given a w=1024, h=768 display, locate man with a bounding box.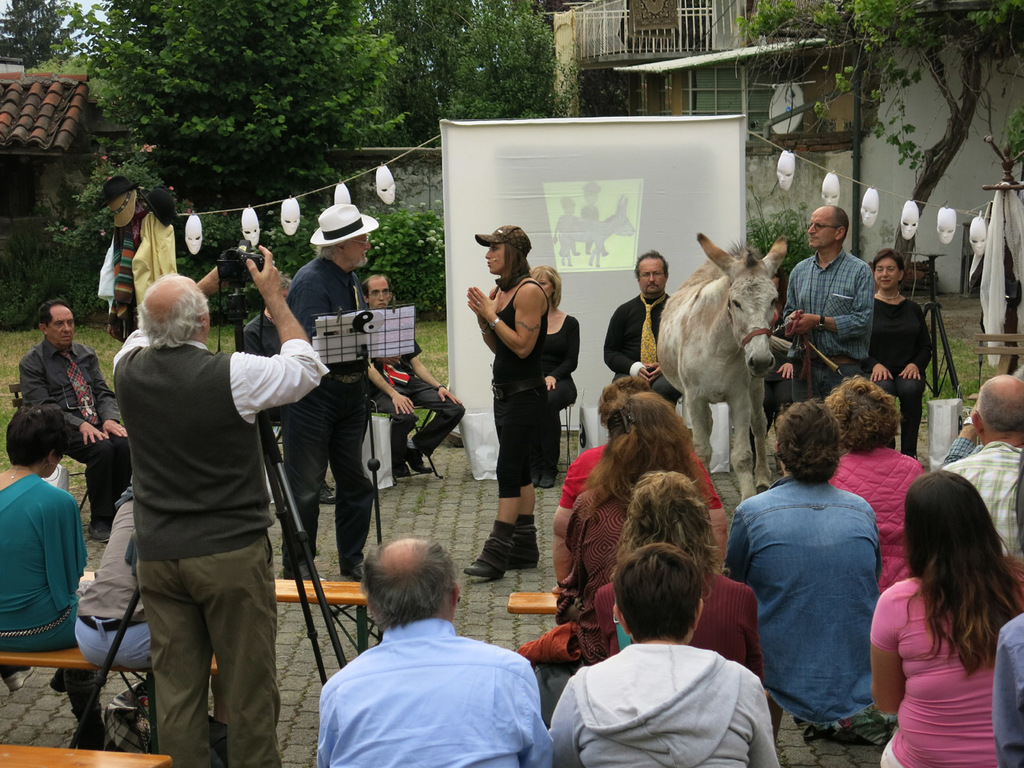
Located: box=[727, 395, 887, 729].
